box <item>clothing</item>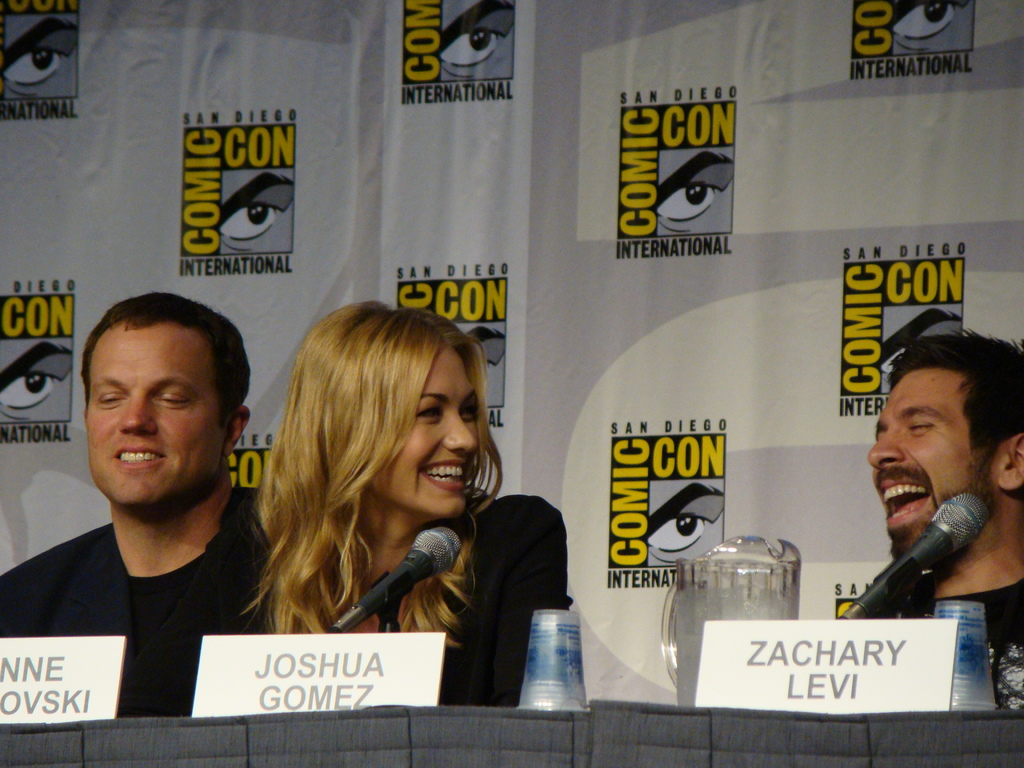
267/490/596/717
